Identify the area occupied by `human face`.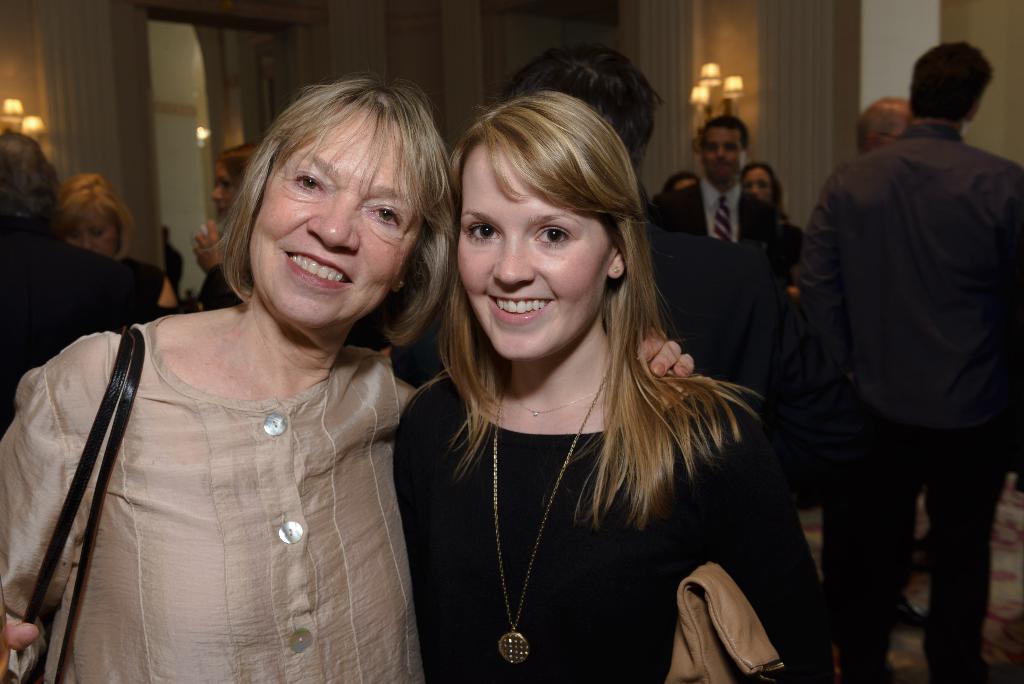
Area: BBox(459, 140, 607, 352).
